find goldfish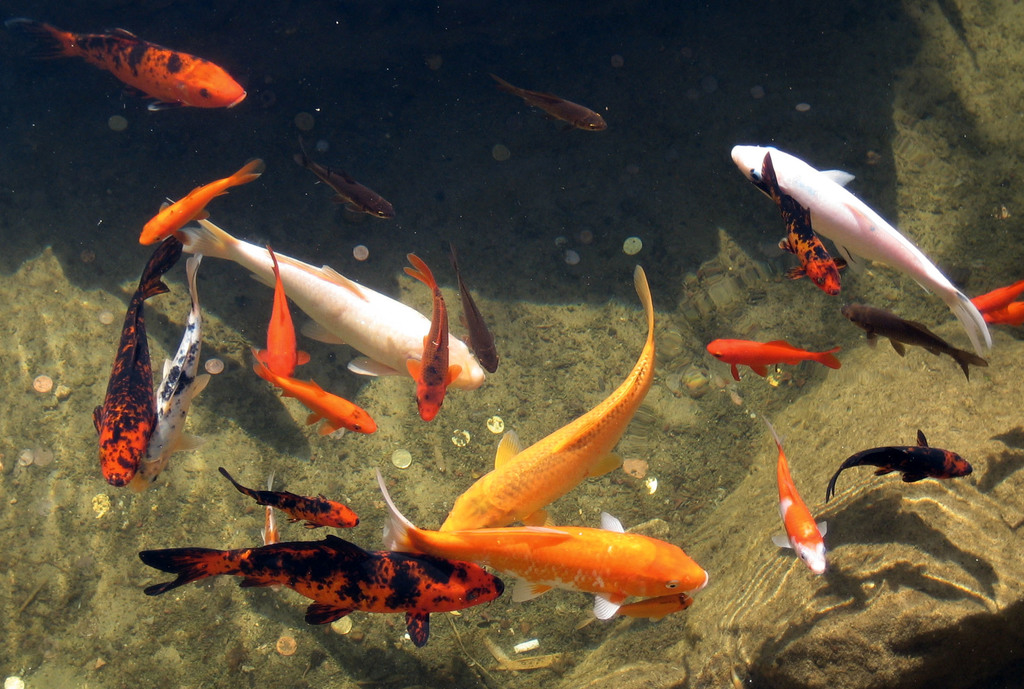
(x1=441, y1=264, x2=658, y2=528)
